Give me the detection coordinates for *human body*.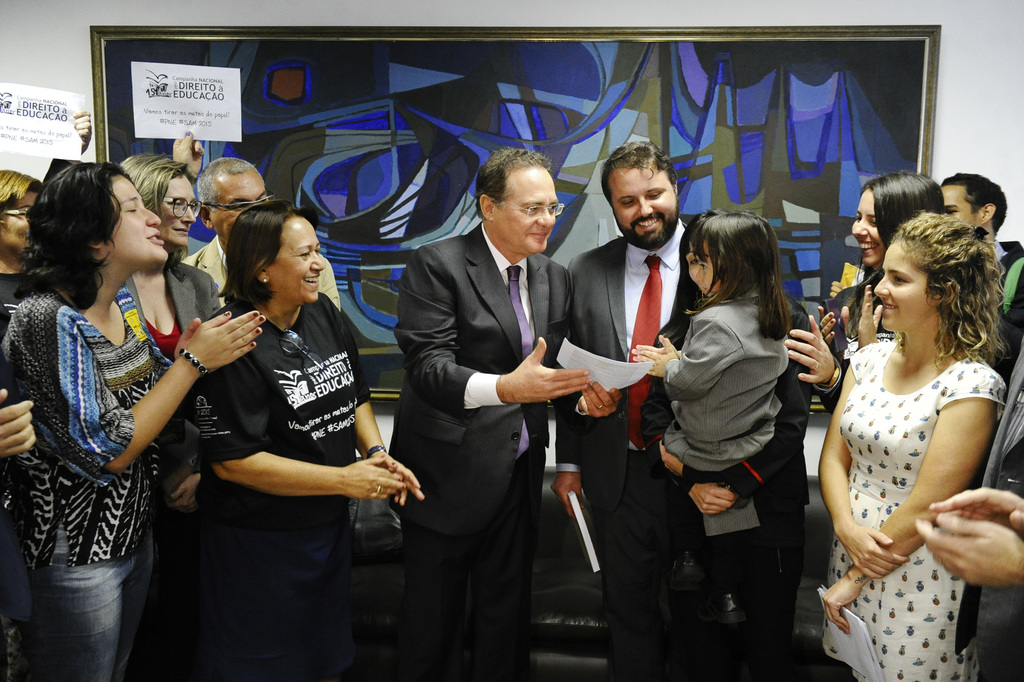
bbox(774, 292, 912, 675).
